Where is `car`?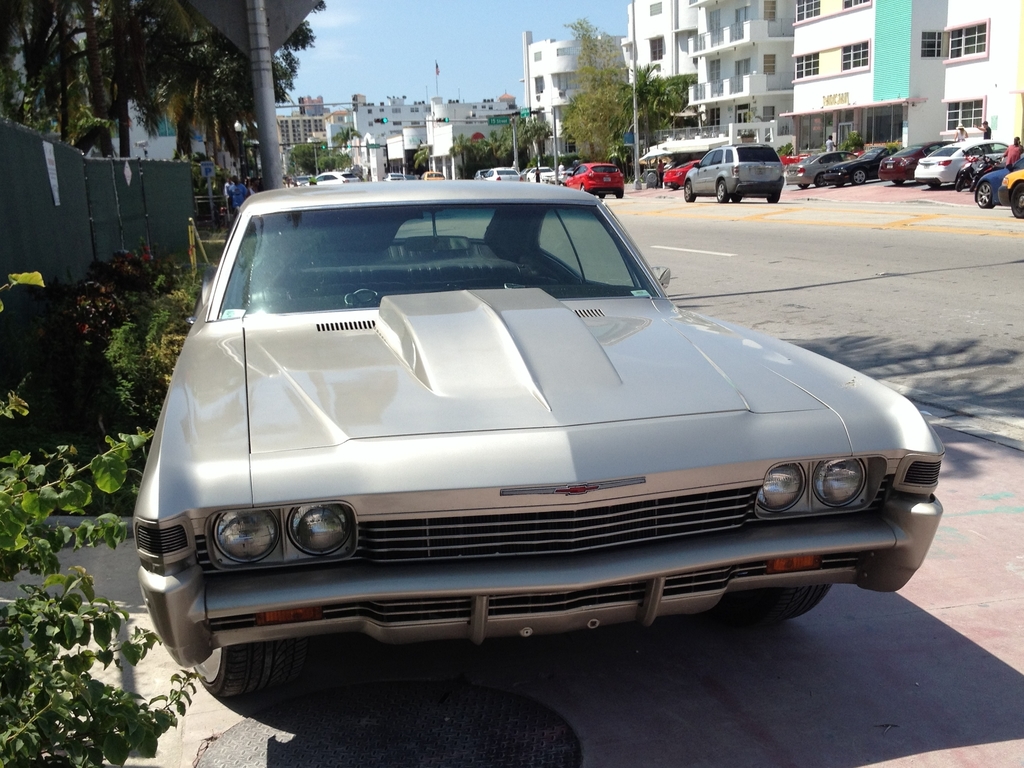
[387, 170, 404, 187].
